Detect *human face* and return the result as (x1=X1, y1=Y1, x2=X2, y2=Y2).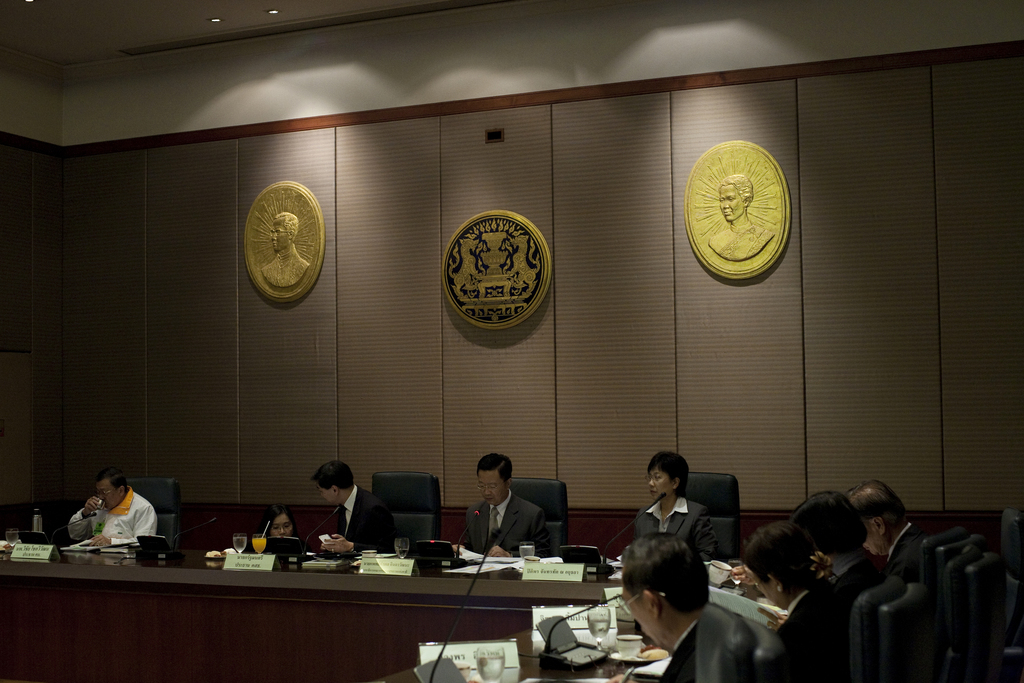
(x1=621, y1=582, x2=664, y2=648).
